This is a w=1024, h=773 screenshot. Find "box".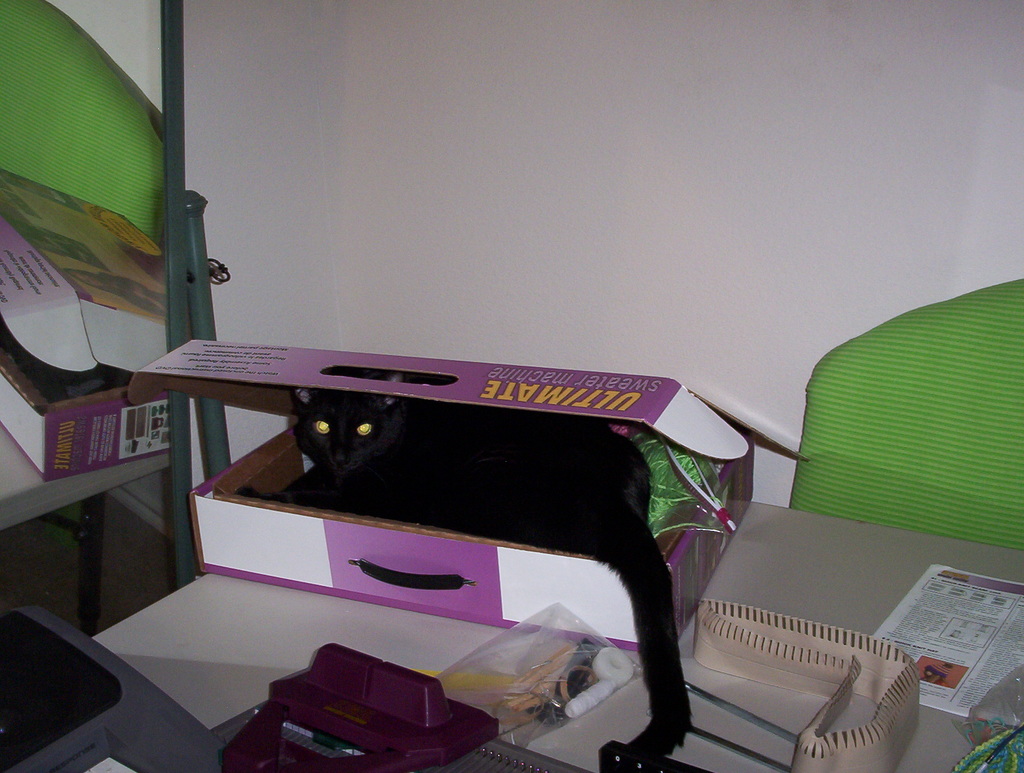
Bounding box: 128:340:809:658.
